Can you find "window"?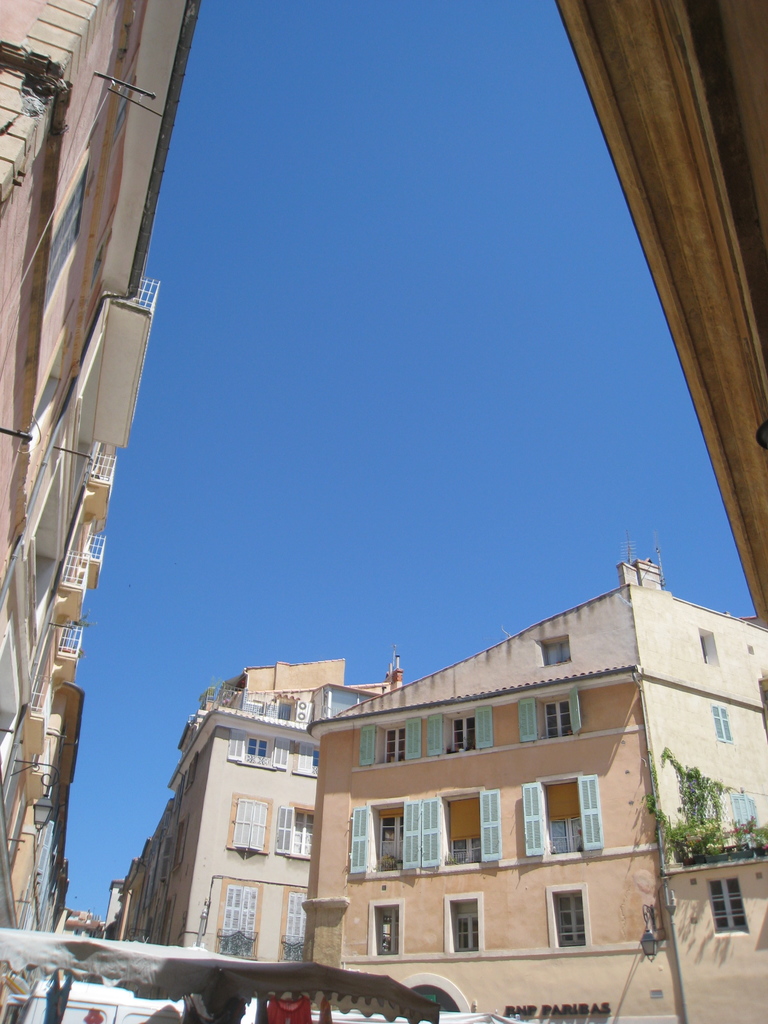
Yes, bounding box: x1=280, y1=888, x2=308, y2=963.
